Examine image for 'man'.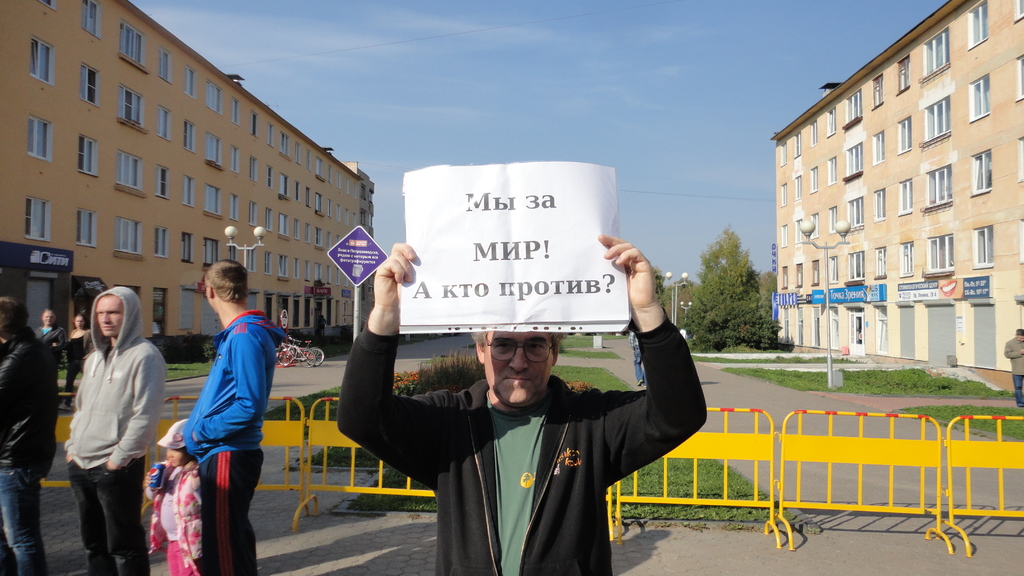
Examination result: [184,258,287,575].
